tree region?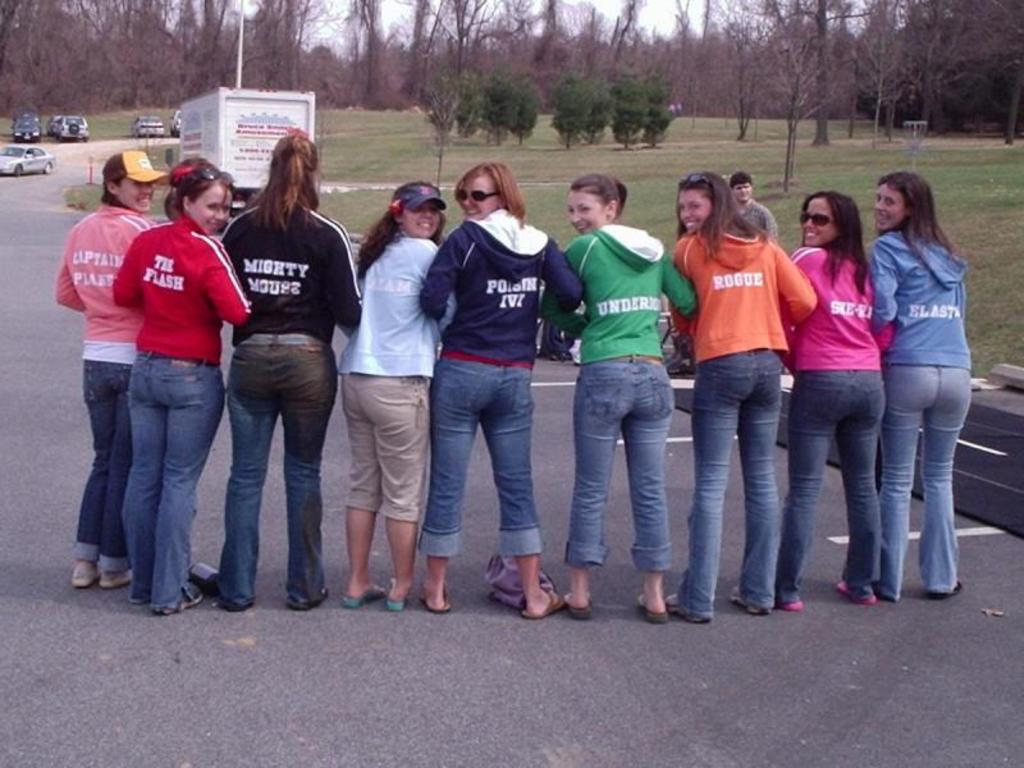
[left=721, top=28, right=759, bottom=132]
